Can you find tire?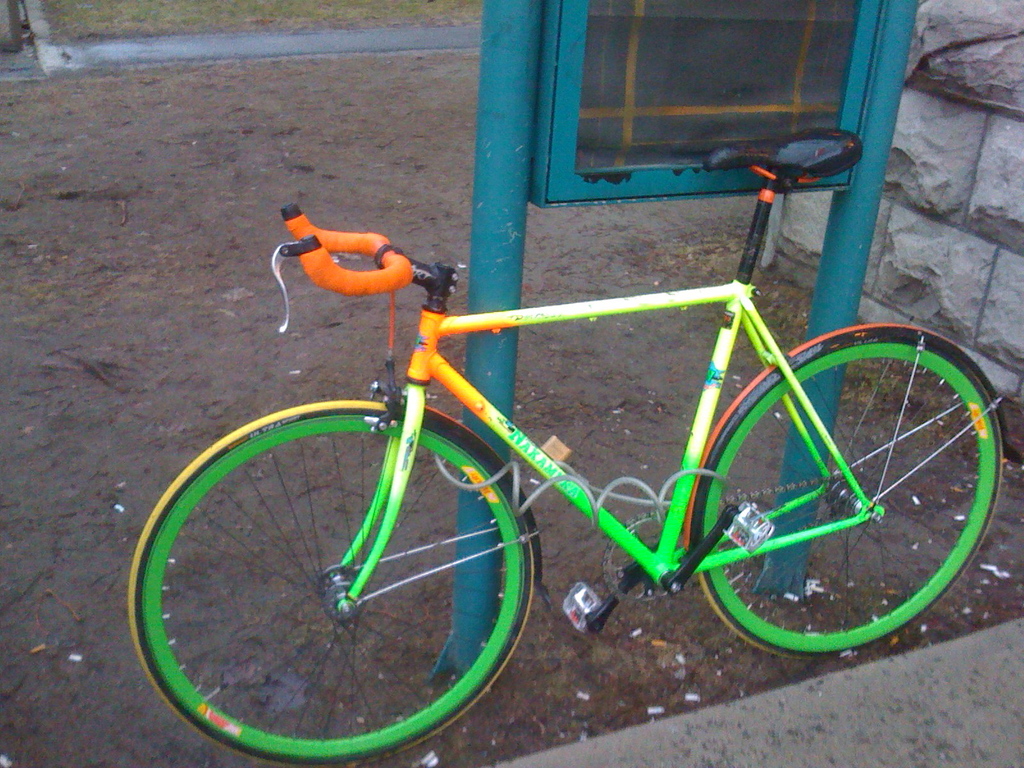
Yes, bounding box: locate(125, 397, 536, 767).
